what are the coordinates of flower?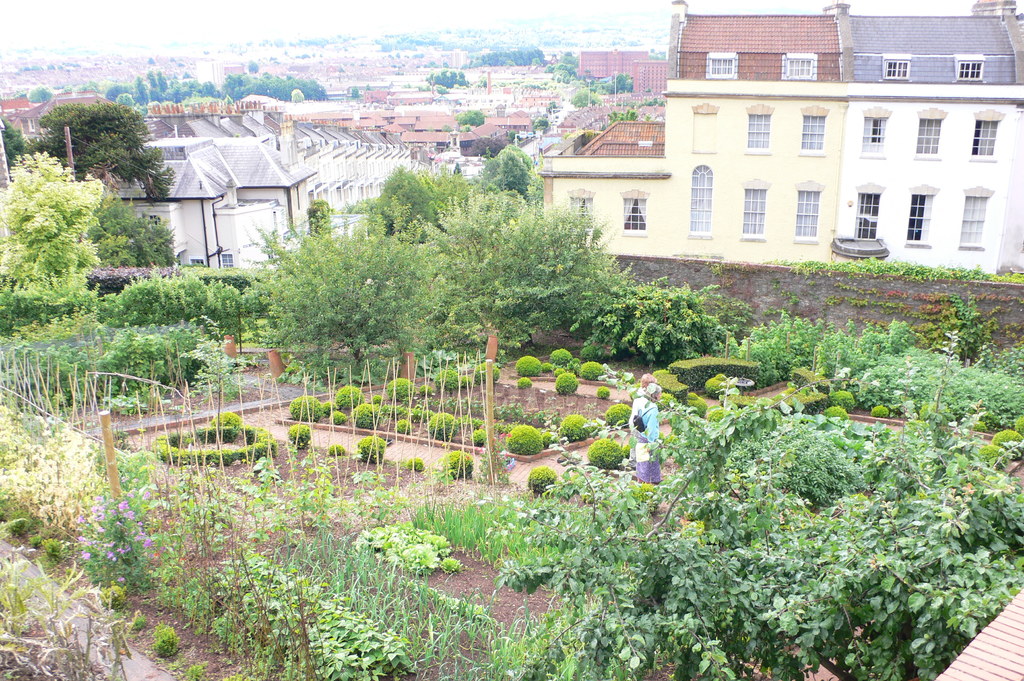
box(79, 535, 93, 544).
